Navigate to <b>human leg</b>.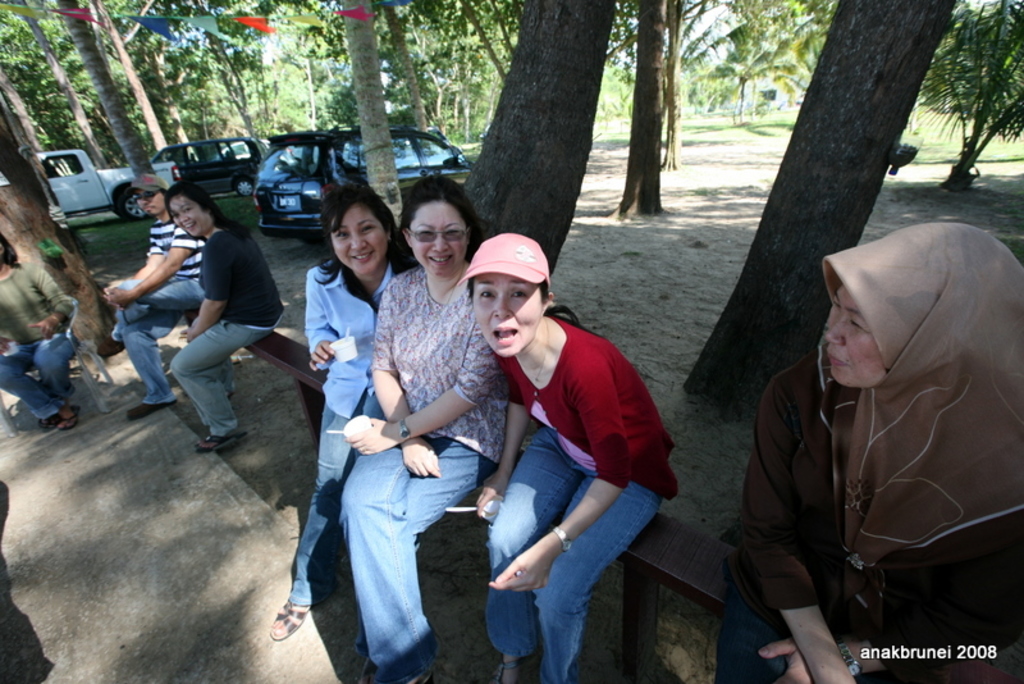
Navigation target: (333, 451, 443, 683).
